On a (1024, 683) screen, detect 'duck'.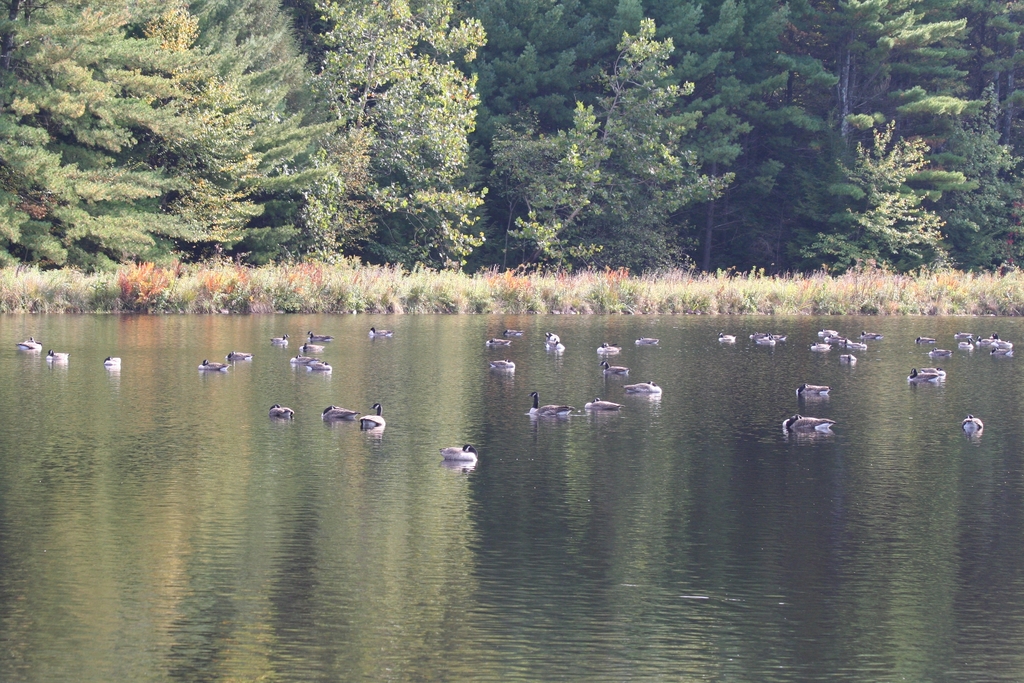
<bbox>310, 397, 387, 451</bbox>.
